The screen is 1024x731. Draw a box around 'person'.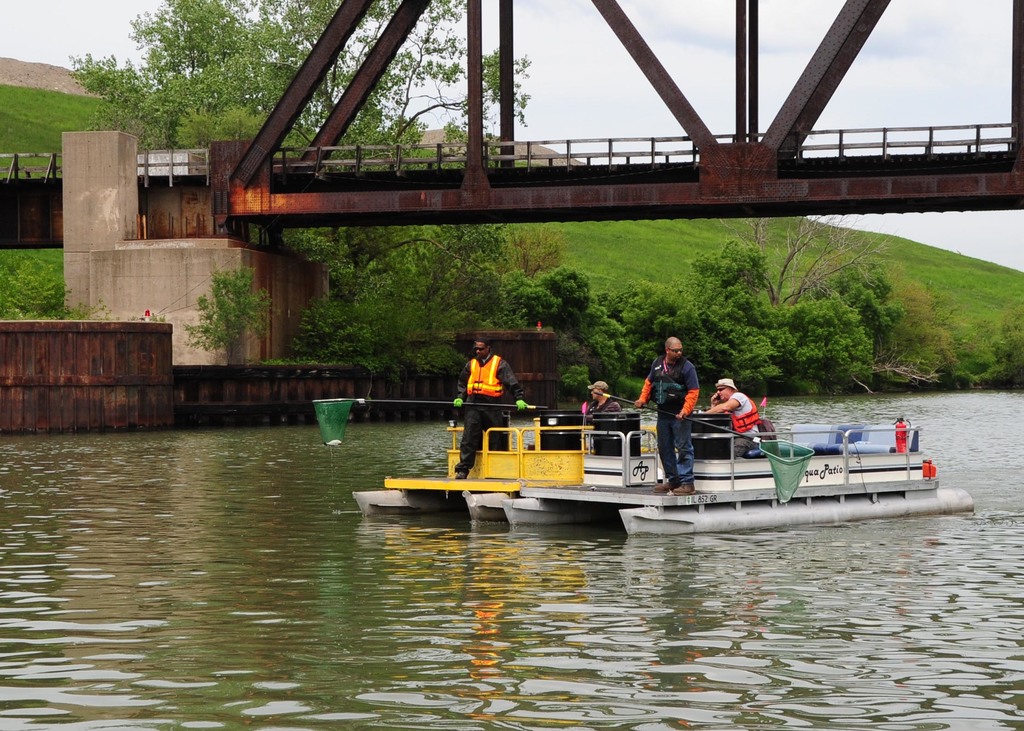
453, 326, 536, 484.
